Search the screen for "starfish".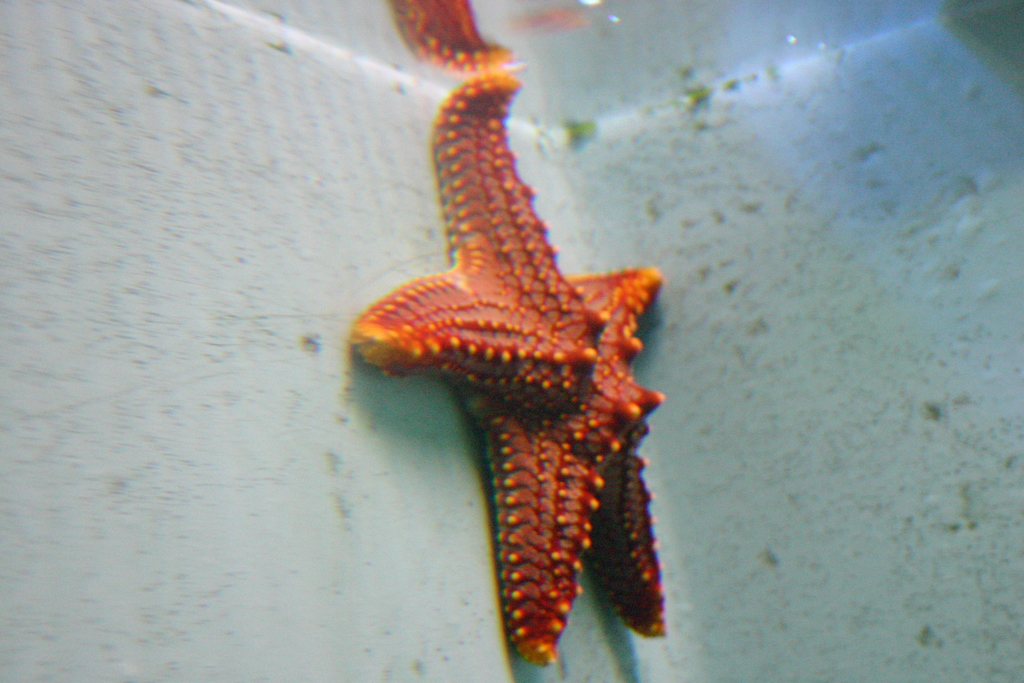
Found at {"x1": 351, "y1": 78, "x2": 668, "y2": 666}.
